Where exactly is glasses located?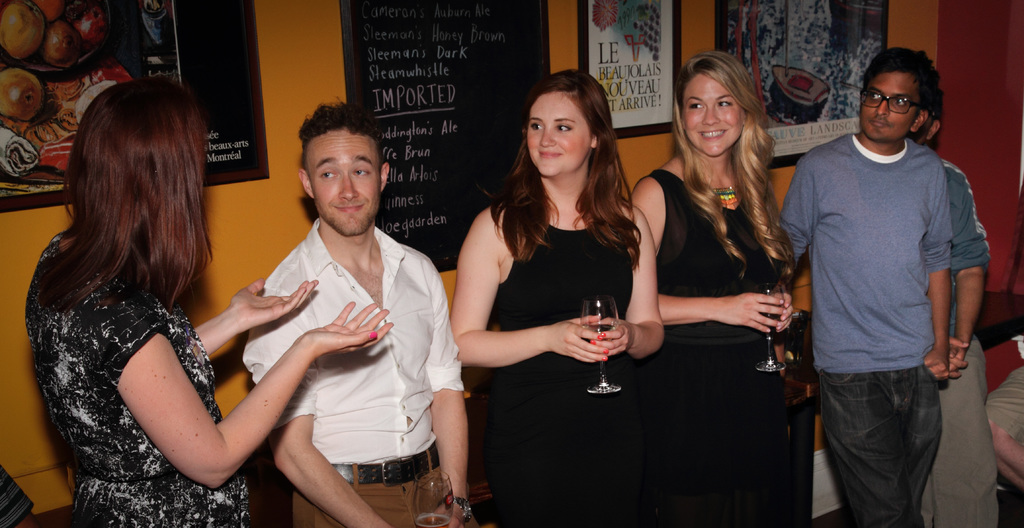
Its bounding box is bbox=(861, 89, 928, 118).
